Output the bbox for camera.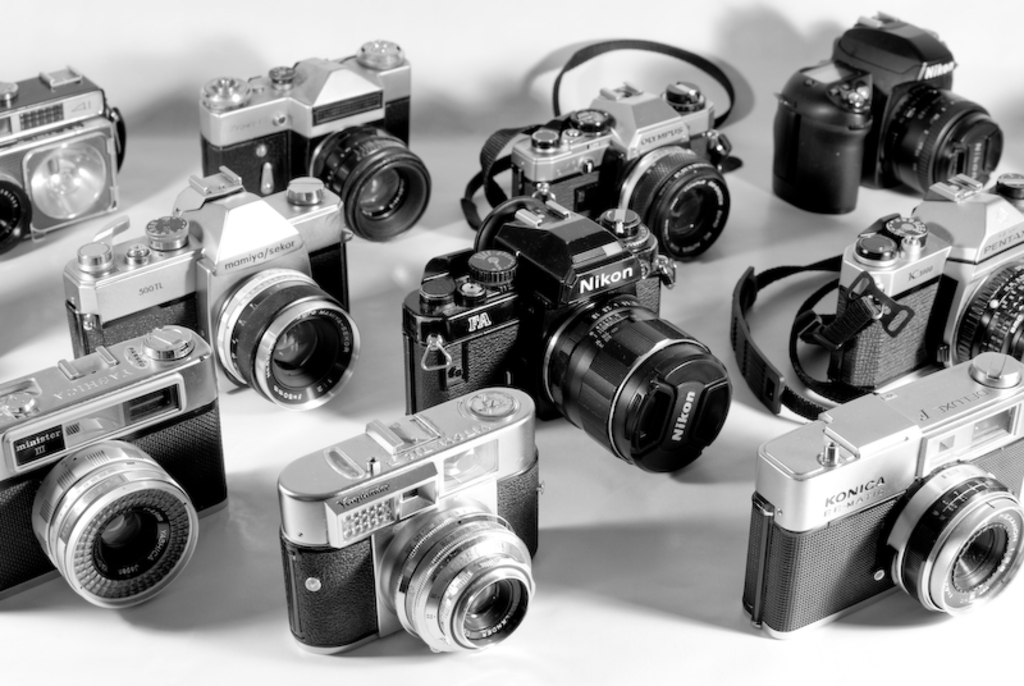
(201, 41, 436, 243).
